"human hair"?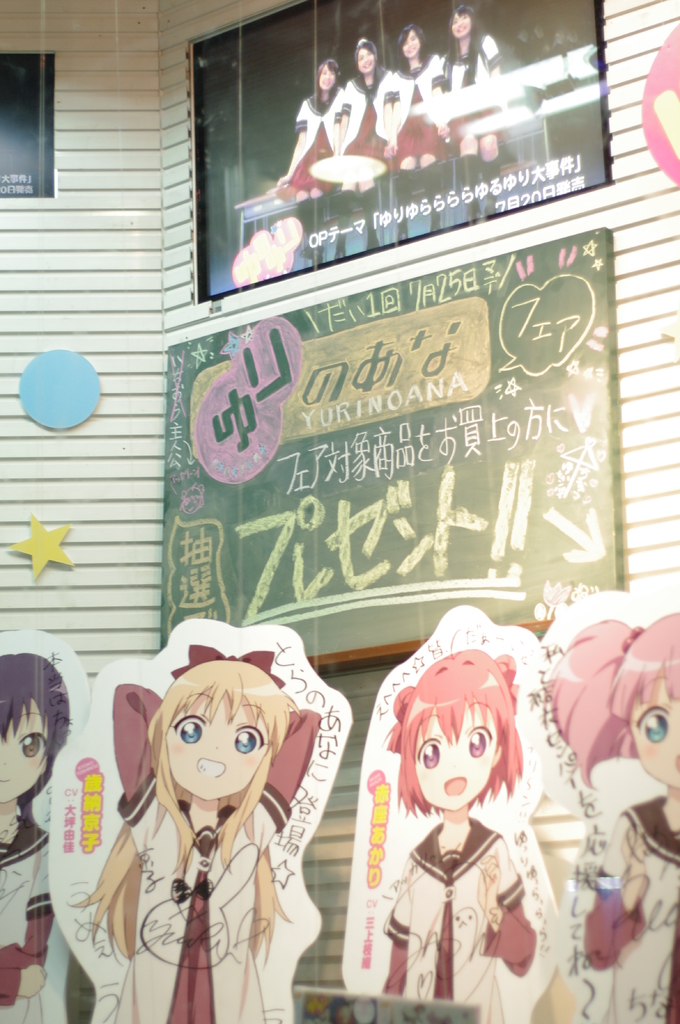
[x1=0, y1=652, x2=75, y2=833]
